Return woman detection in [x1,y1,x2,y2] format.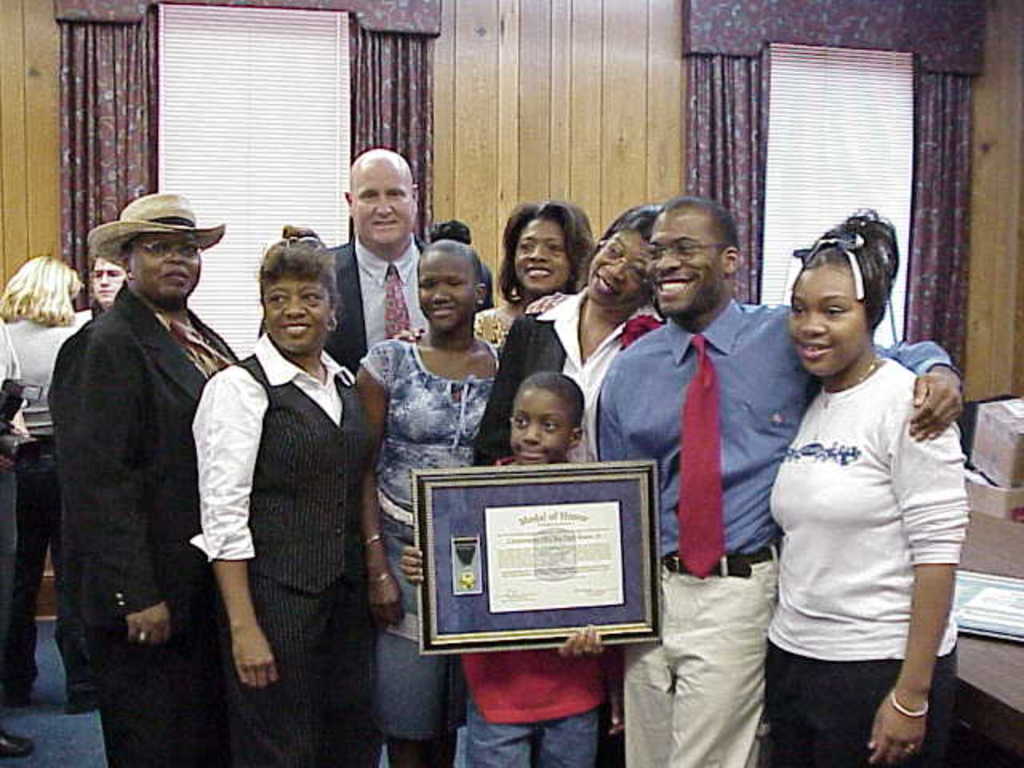
[187,221,376,766].
